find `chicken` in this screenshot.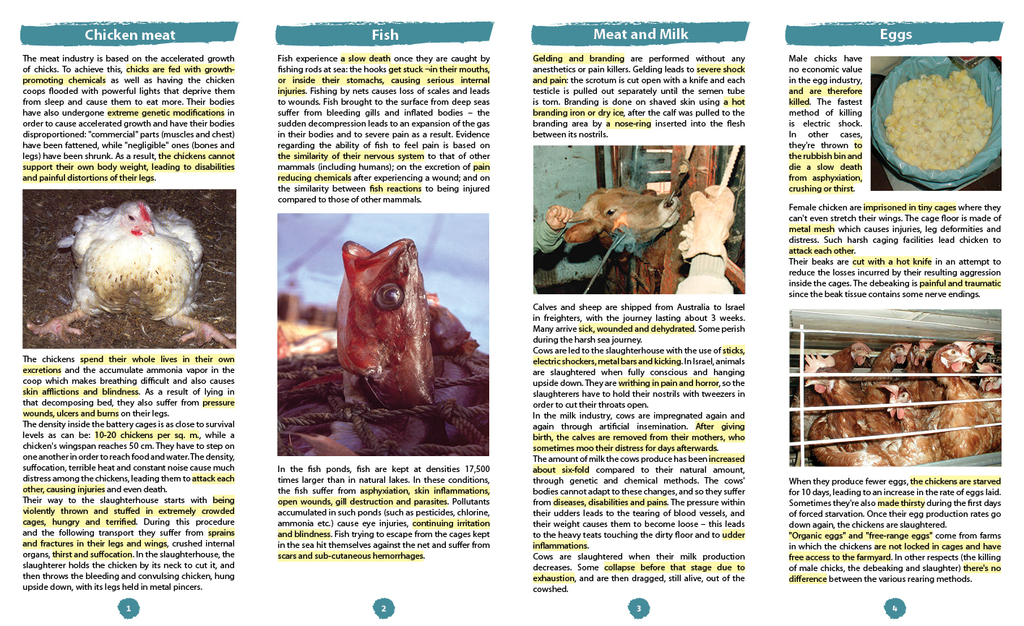
The bounding box for `chicken` is 778/331/1004/466.
